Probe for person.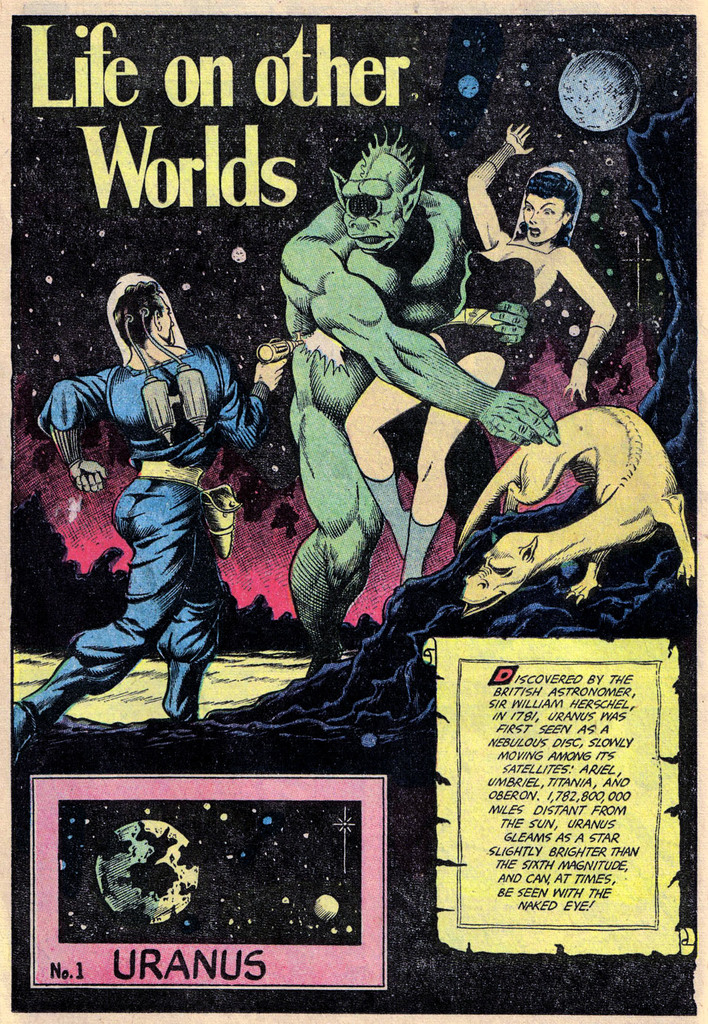
Probe result: locate(340, 120, 618, 586).
